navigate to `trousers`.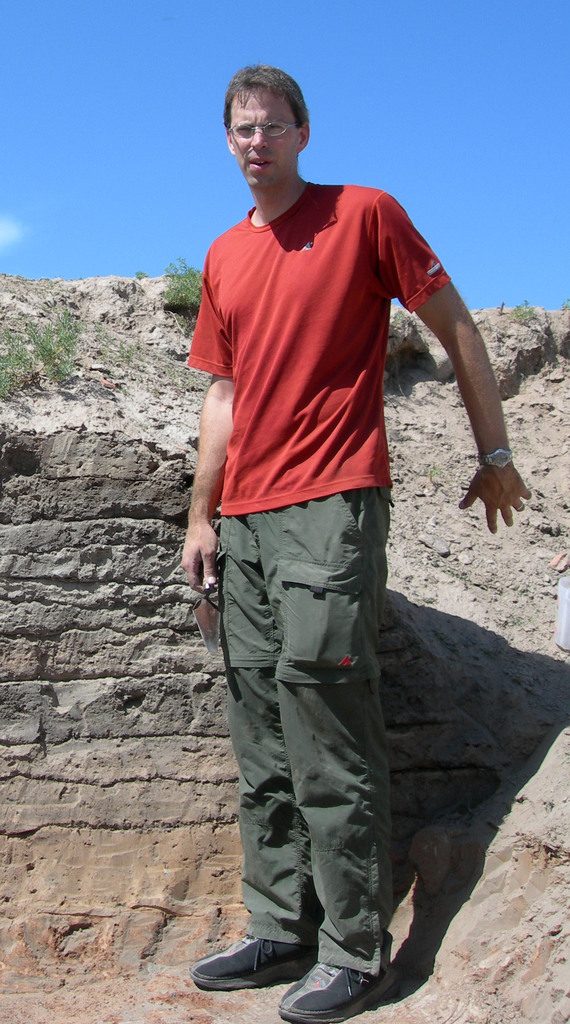
Navigation target: {"x1": 234, "y1": 501, "x2": 402, "y2": 971}.
